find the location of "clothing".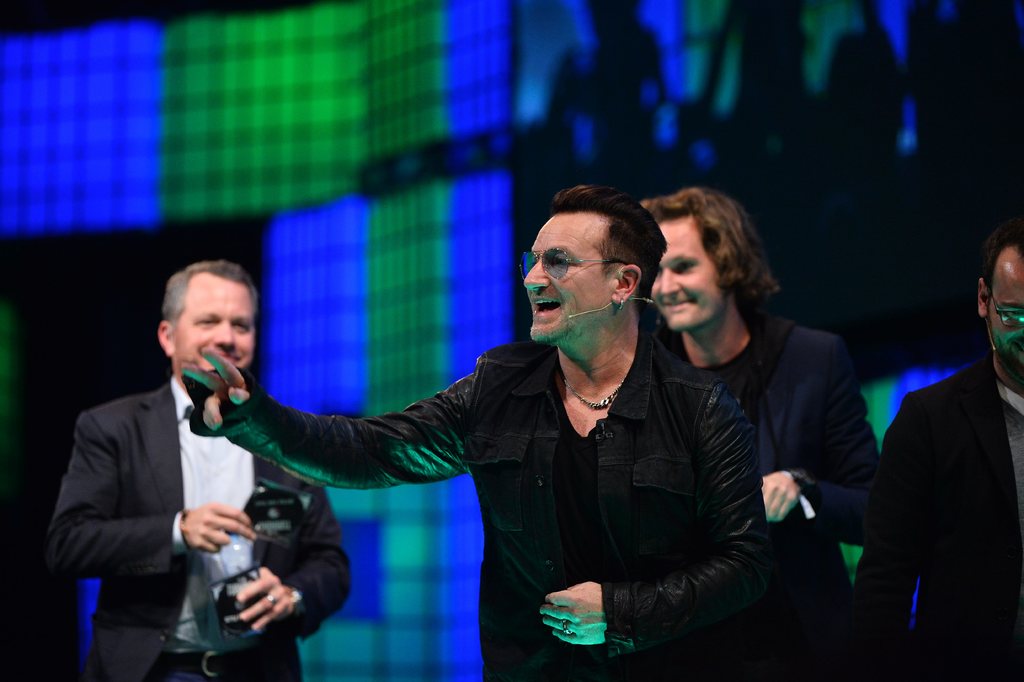
Location: box(44, 378, 354, 681).
